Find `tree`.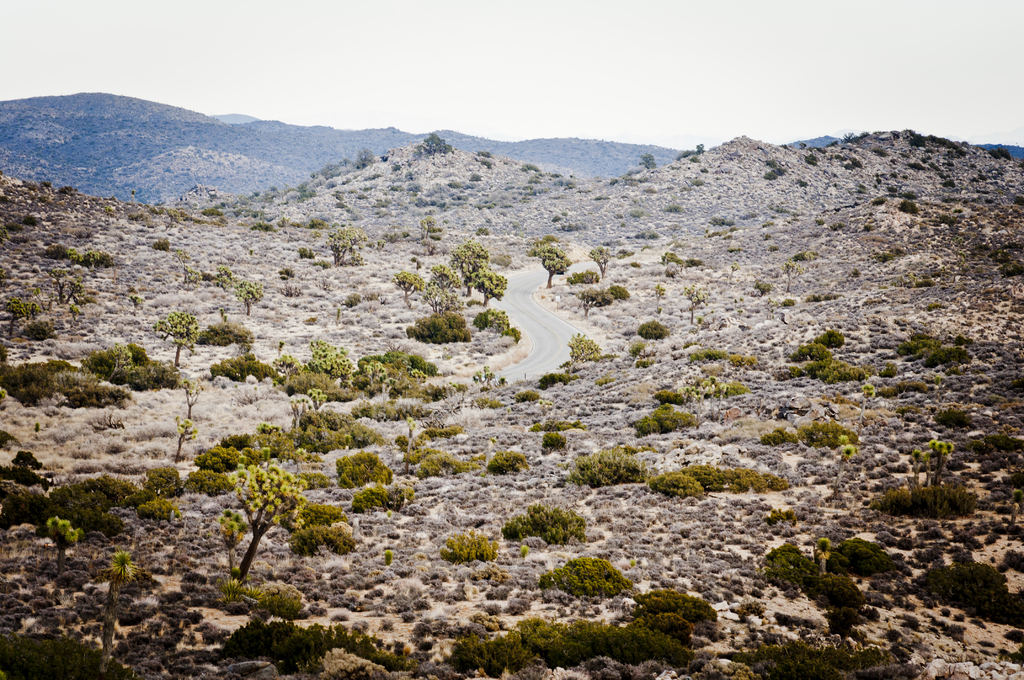
left=423, top=282, right=454, bottom=318.
